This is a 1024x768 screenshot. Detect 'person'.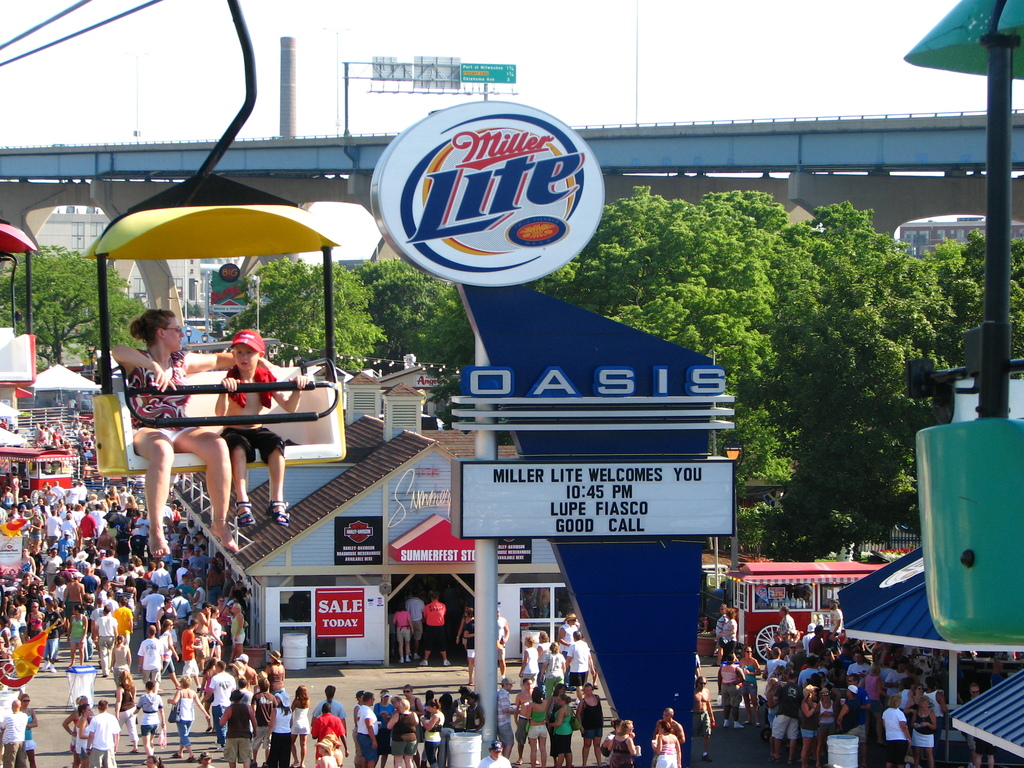
115/638/143/696.
